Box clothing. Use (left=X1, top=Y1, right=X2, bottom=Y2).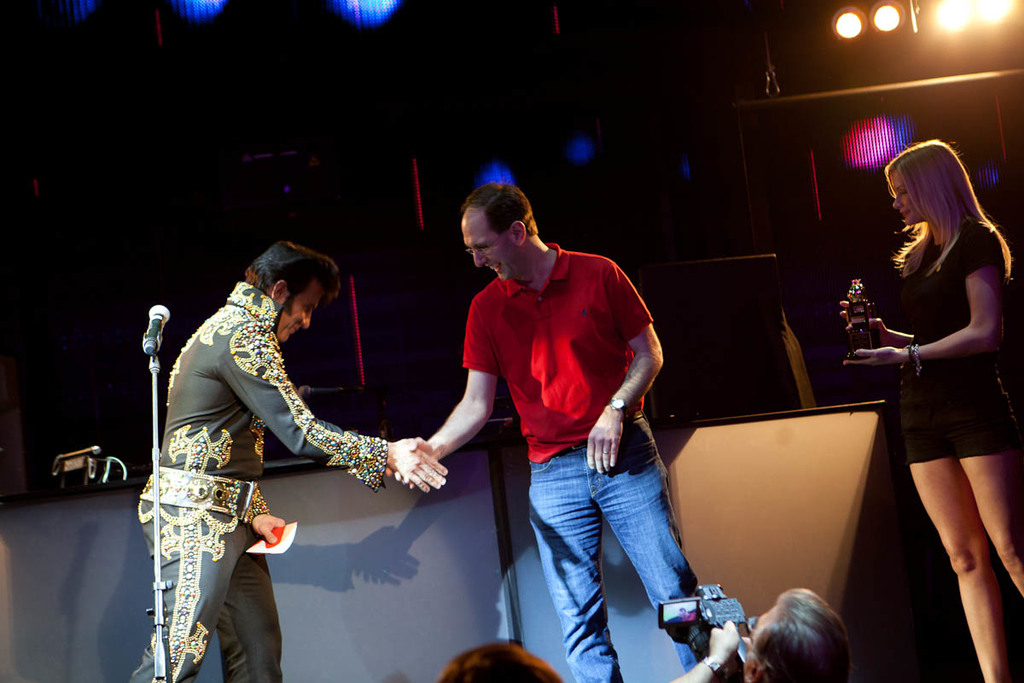
(left=123, top=280, right=388, bottom=682).
